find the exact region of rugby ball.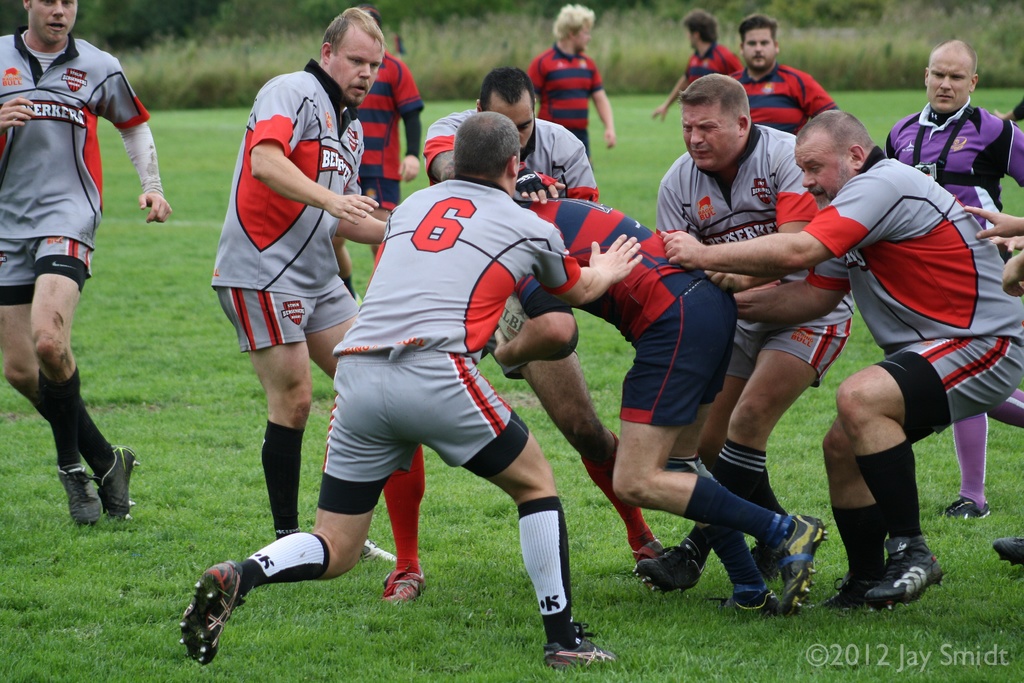
Exact region: rect(496, 291, 531, 343).
